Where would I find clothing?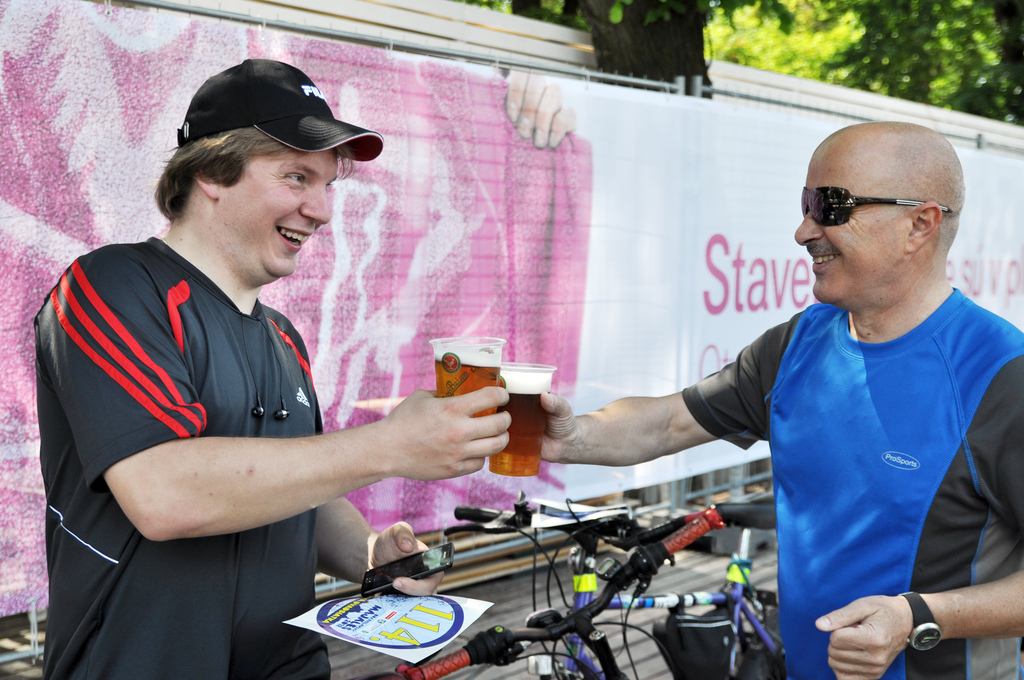
At [left=29, top=229, right=342, bottom=679].
